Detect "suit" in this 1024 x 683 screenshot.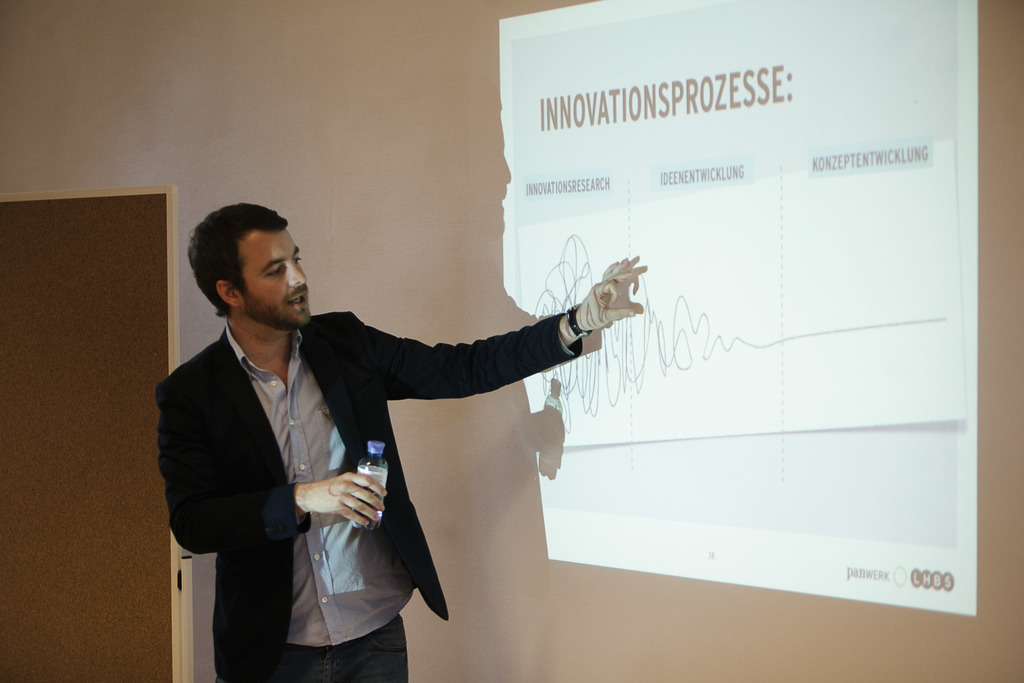
Detection: 151/243/600/644.
